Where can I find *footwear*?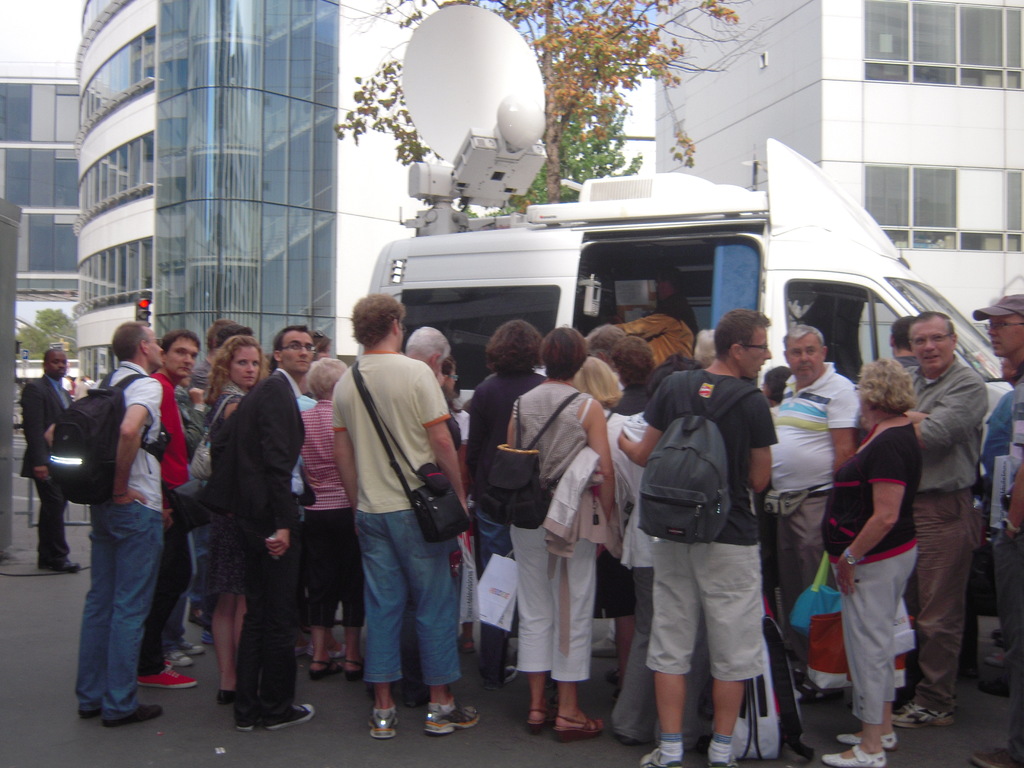
You can find it at 364/700/397/739.
